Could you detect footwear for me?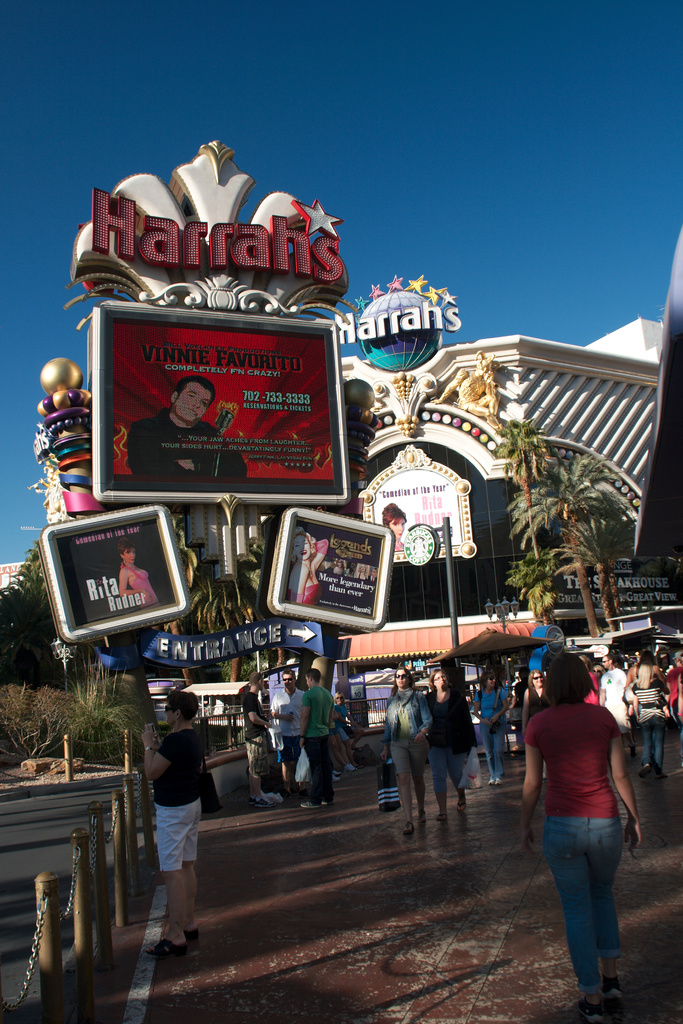
Detection result: pyautogui.locateOnScreen(639, 765, 648, 775).
